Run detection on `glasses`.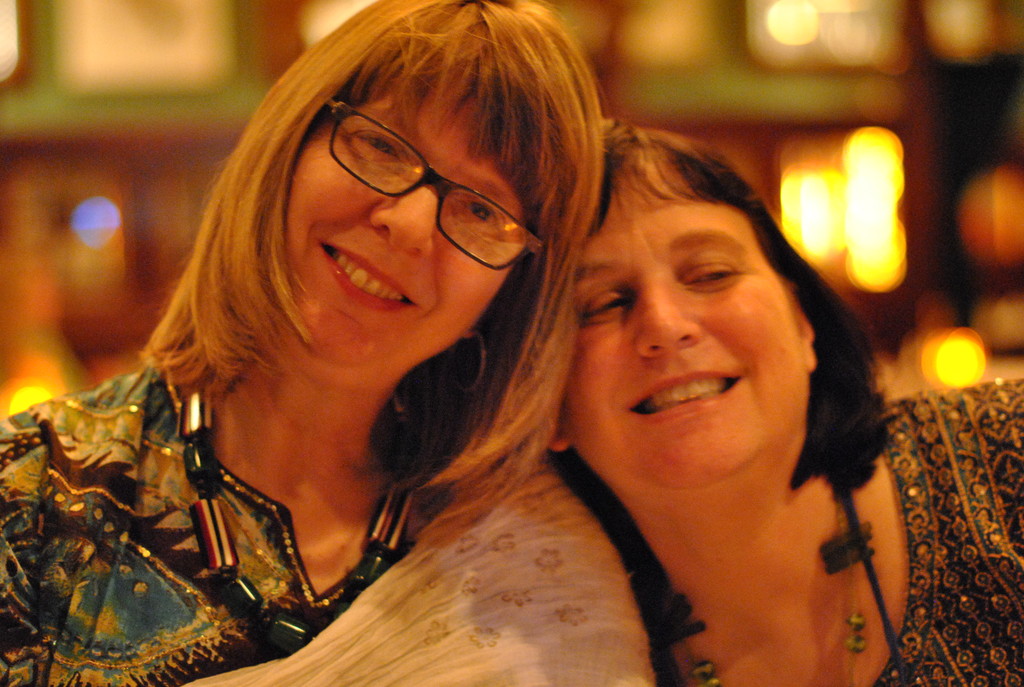
Result: (left=296, top=118, right=529, bottom=255).
